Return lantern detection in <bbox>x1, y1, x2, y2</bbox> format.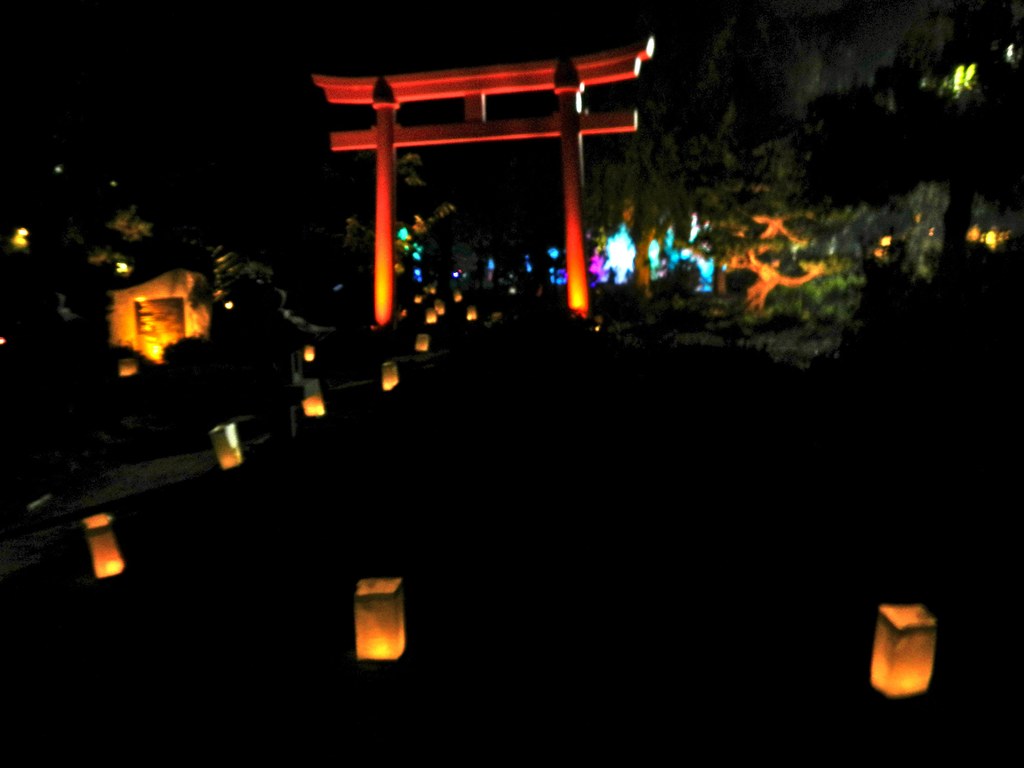
<bbox>304, 349, 314, 365</bbox>.
